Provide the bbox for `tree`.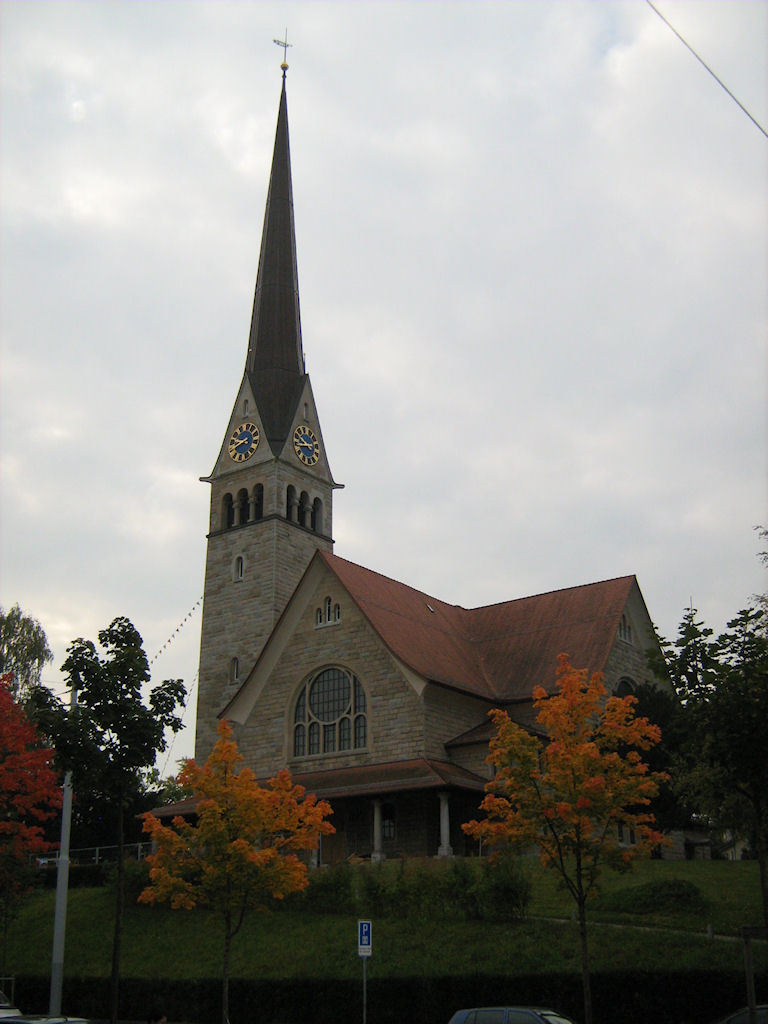
0:596:46:696.
